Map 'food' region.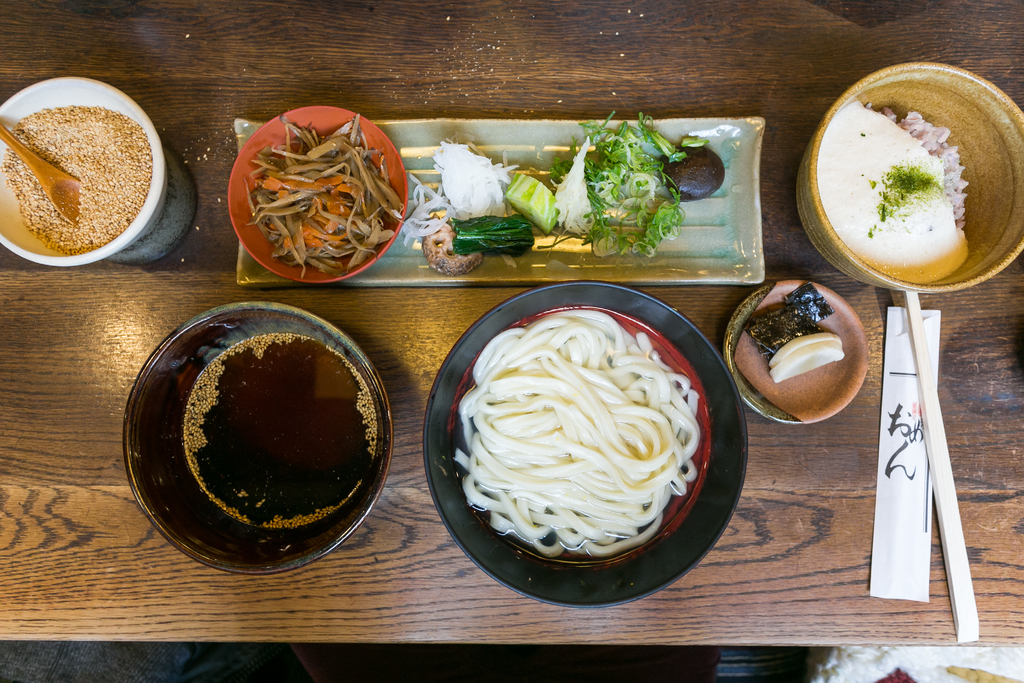
Mapped to 767, 334, 845, 388.
